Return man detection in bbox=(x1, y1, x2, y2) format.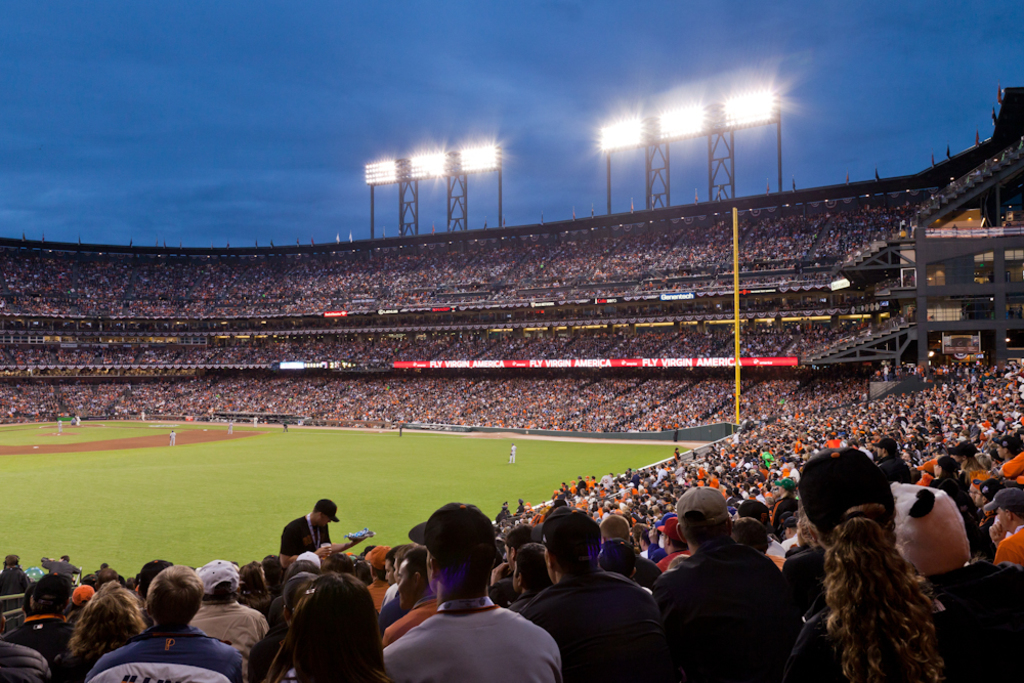
bbox=(605, 515, 659, 586).
